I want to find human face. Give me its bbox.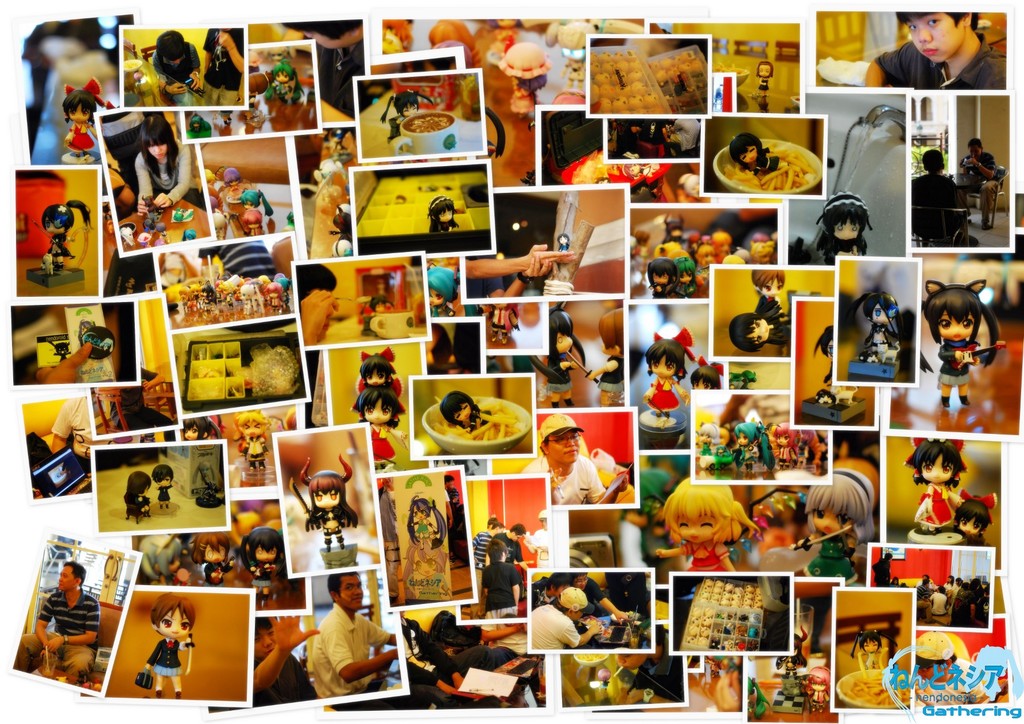
select_region(912, 12, 963, 62).
